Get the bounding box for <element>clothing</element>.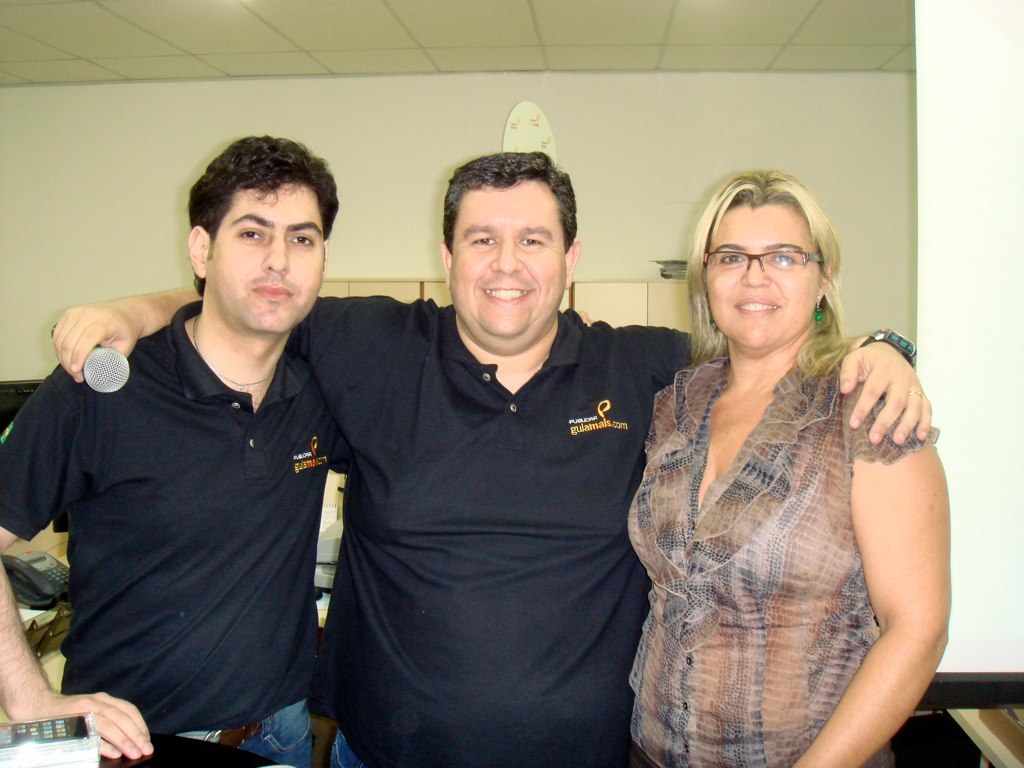
{"x1": 624, "y1": 330, "x2": 904, "y2": 761}.
